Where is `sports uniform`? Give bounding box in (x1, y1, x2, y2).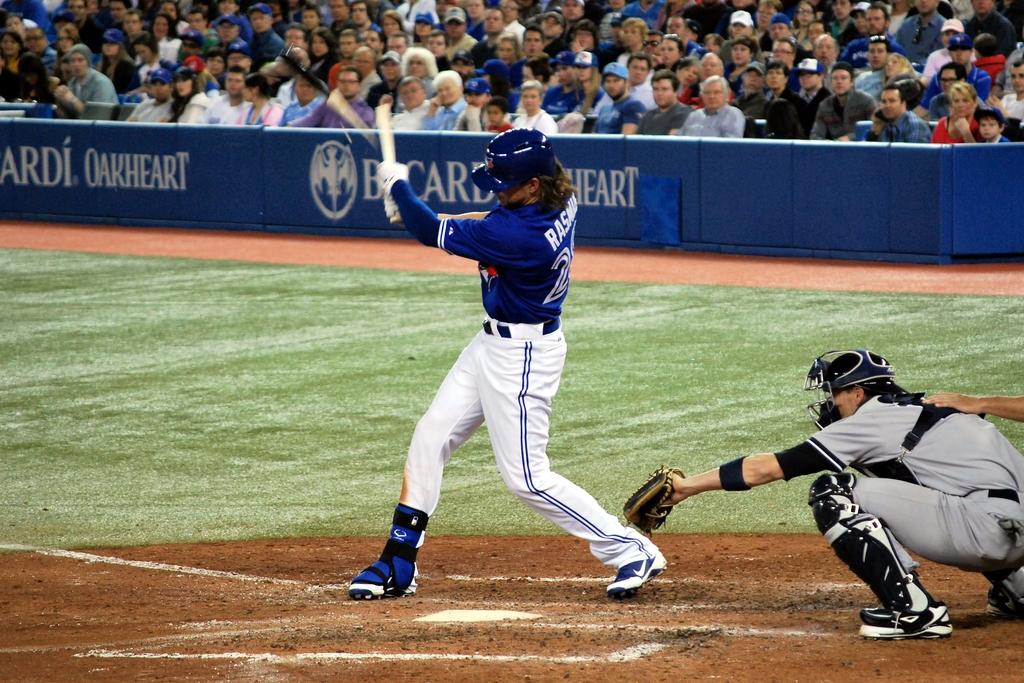
(624, 348, 1023, 641).
